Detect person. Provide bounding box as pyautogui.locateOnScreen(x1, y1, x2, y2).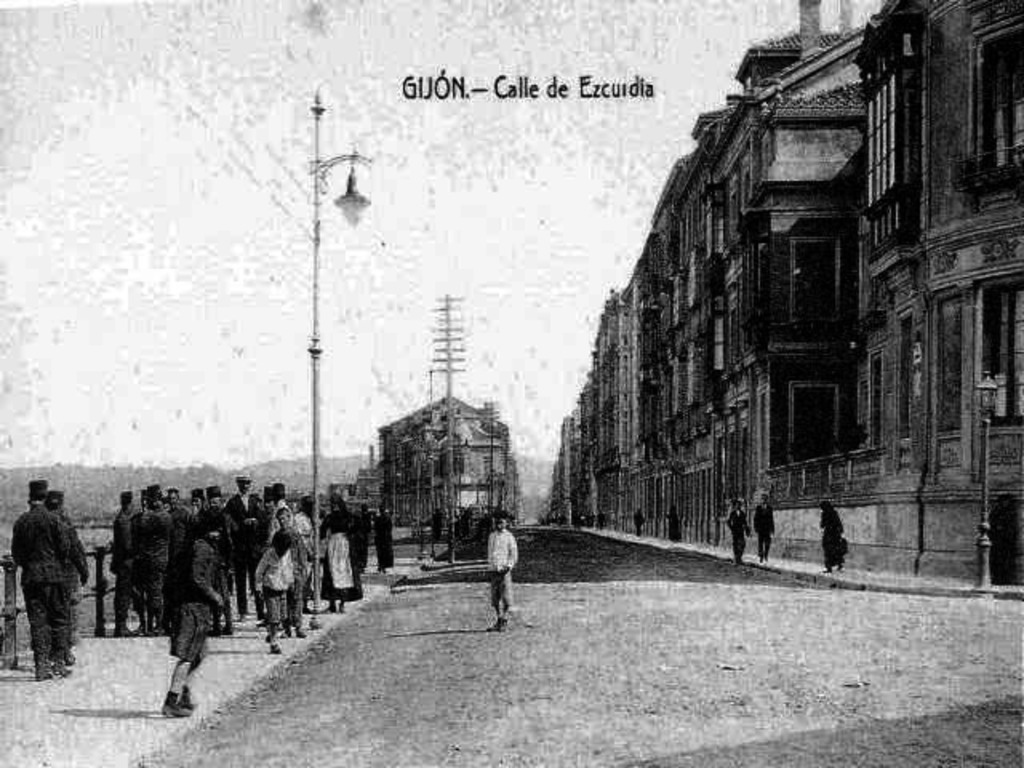
pyautogui.locateOnScreen(238, 490, 256, 558).
